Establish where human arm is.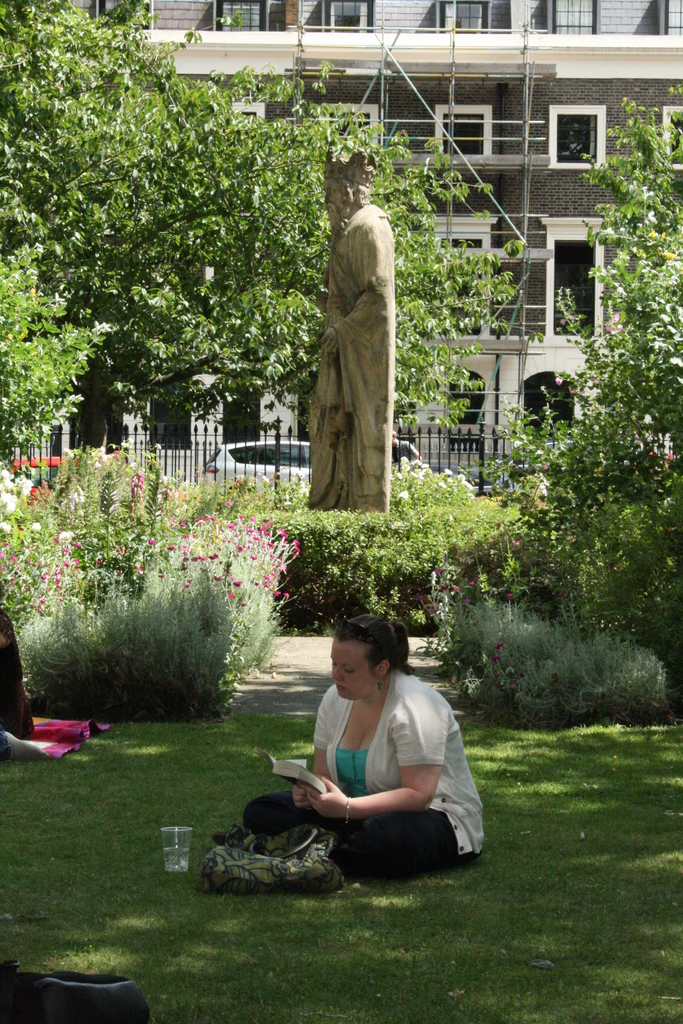
Established at detection(289, 723, 469, 868).
